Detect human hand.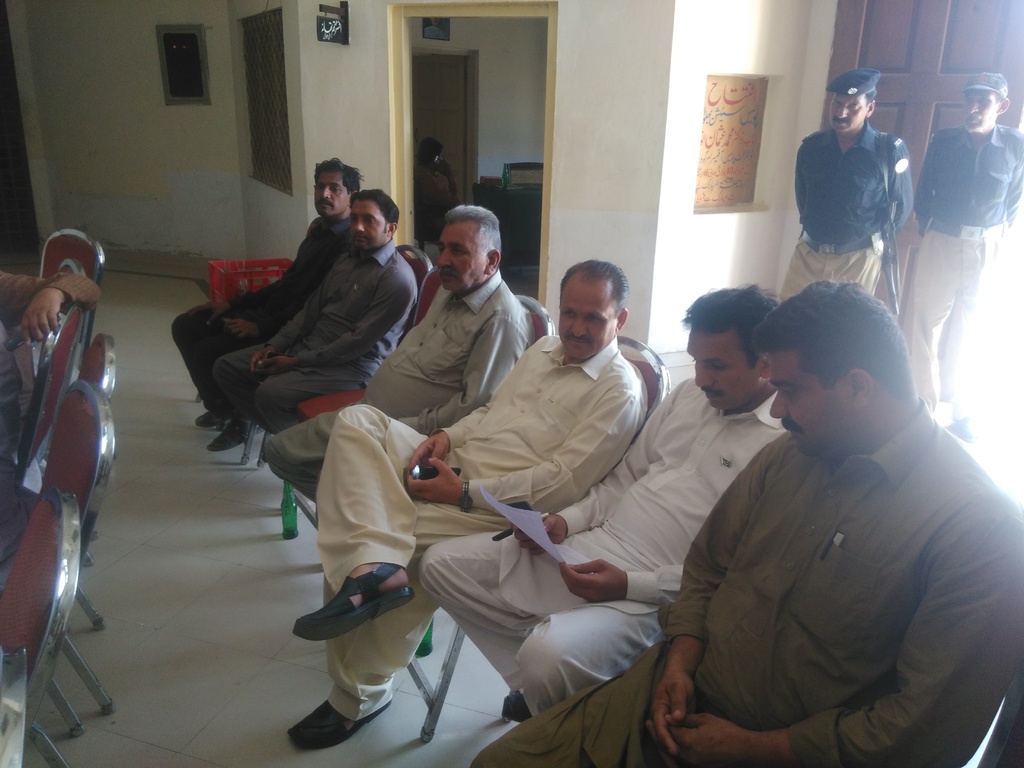
Detected at 253:353:298:380.
